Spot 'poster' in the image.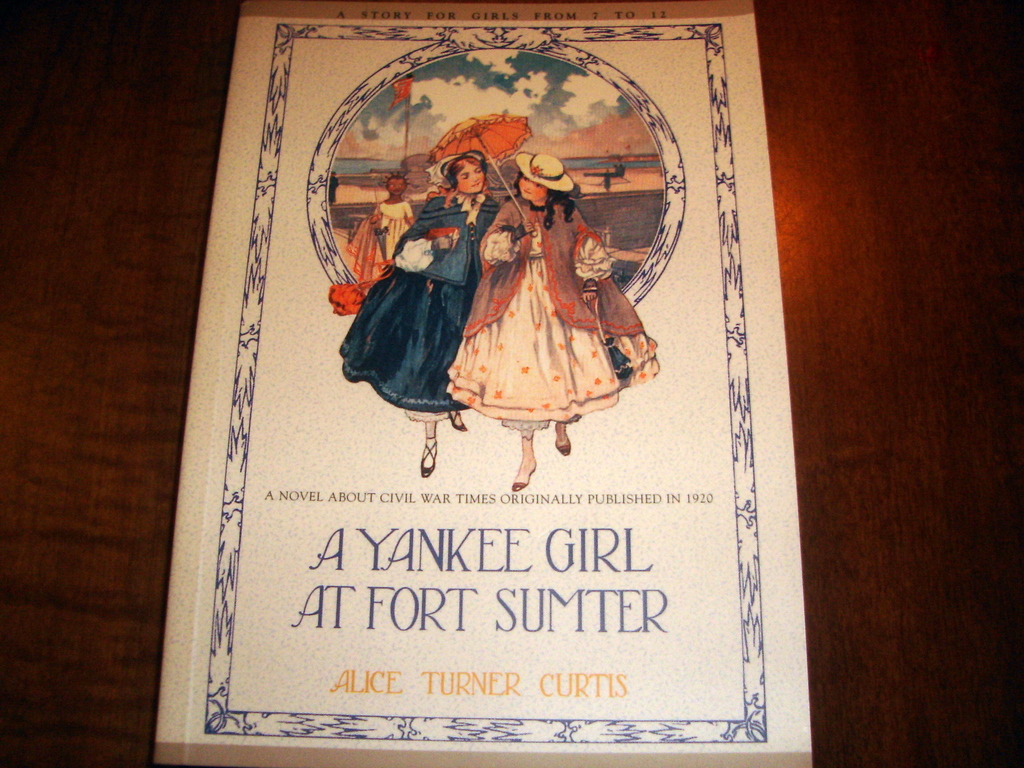
'poster' found at 152/2/812/766.
